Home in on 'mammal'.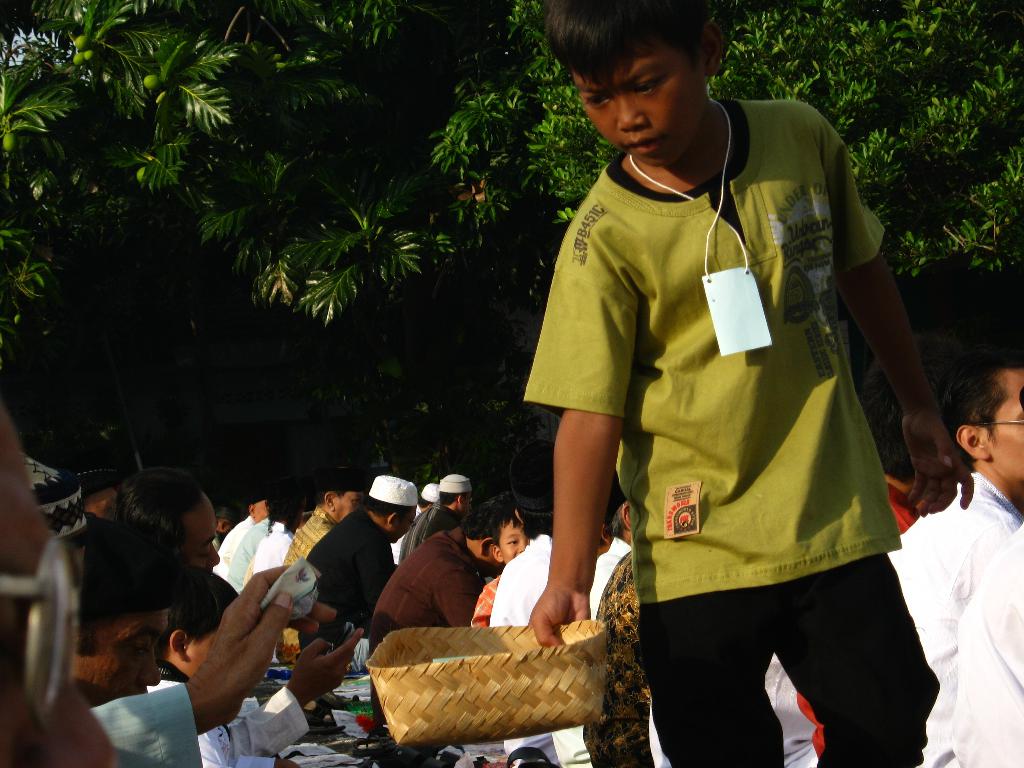
Homed in at locate(516, 0, 972, 767).
